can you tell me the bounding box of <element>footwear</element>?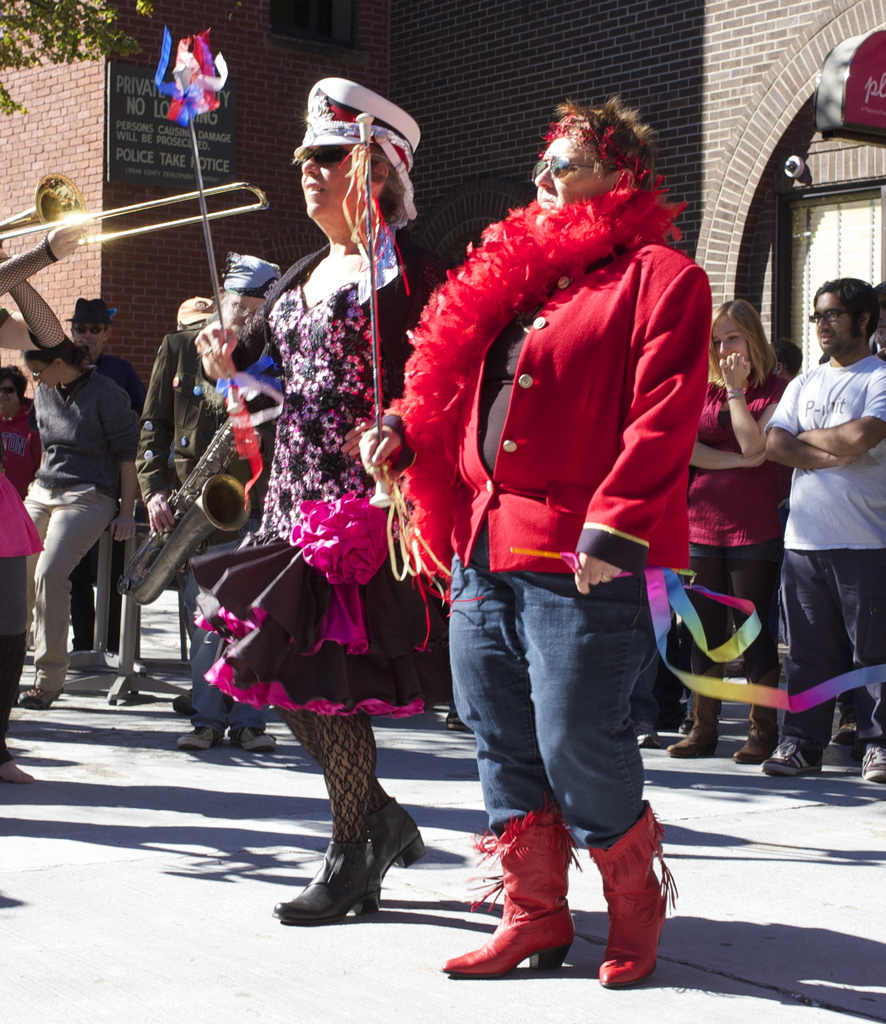
x1=856 y1=735 x2=882 y2=791.
